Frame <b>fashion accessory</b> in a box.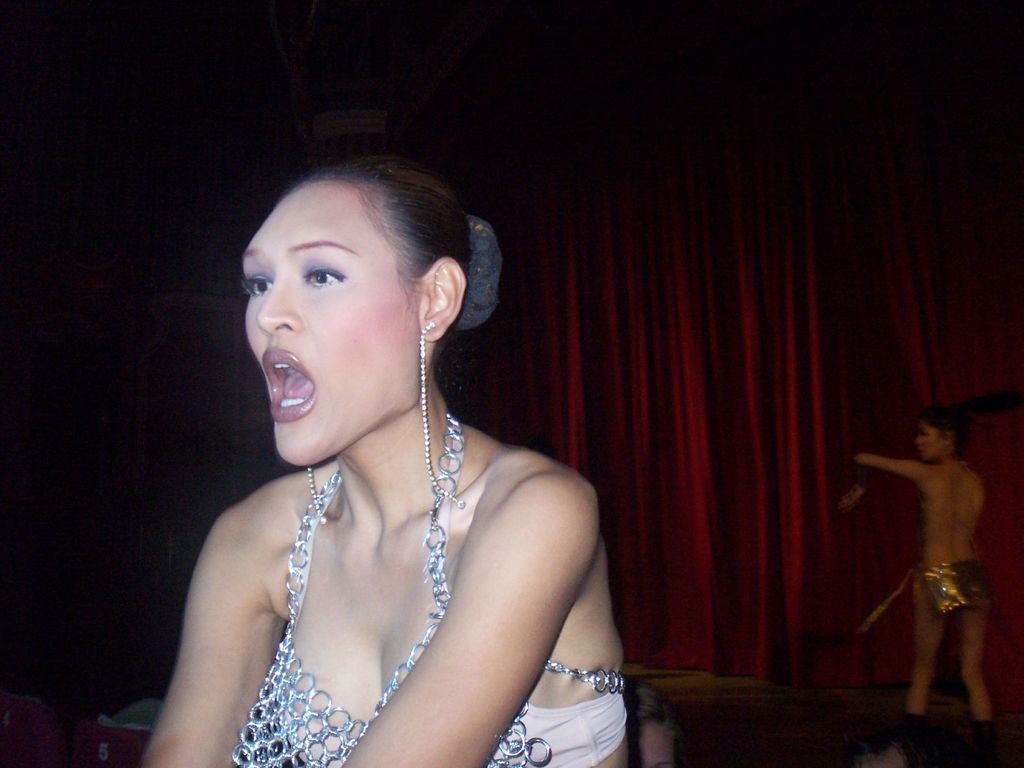
301/465/326/513.
